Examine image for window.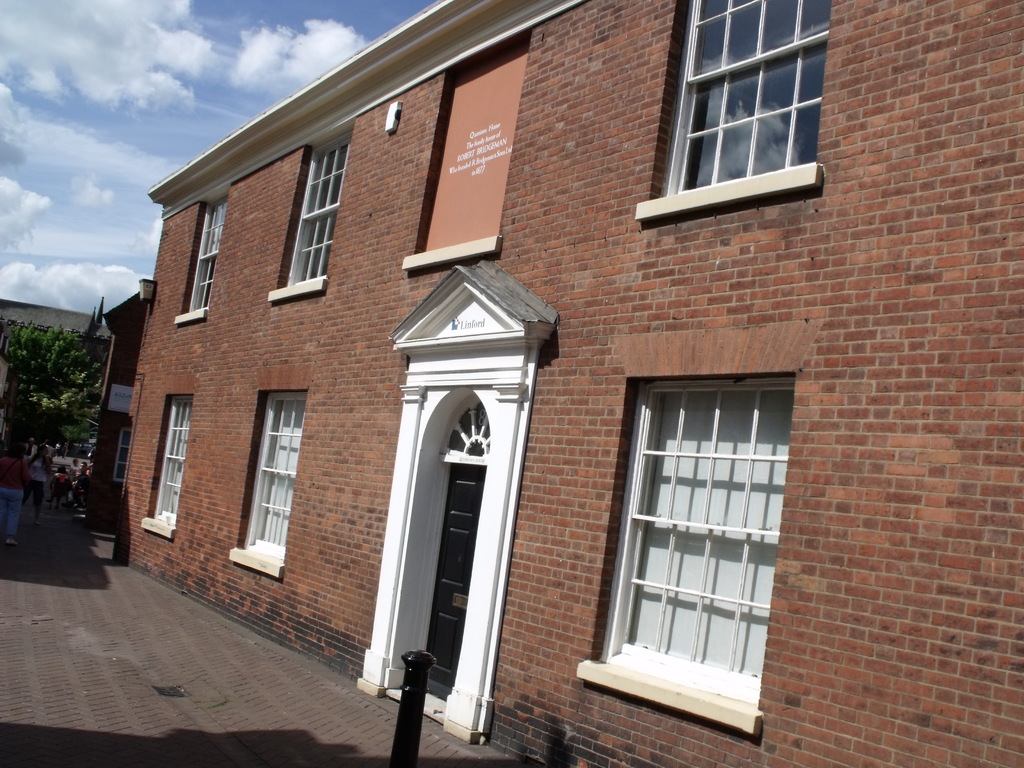
Examination result: (153,398,193,529).
